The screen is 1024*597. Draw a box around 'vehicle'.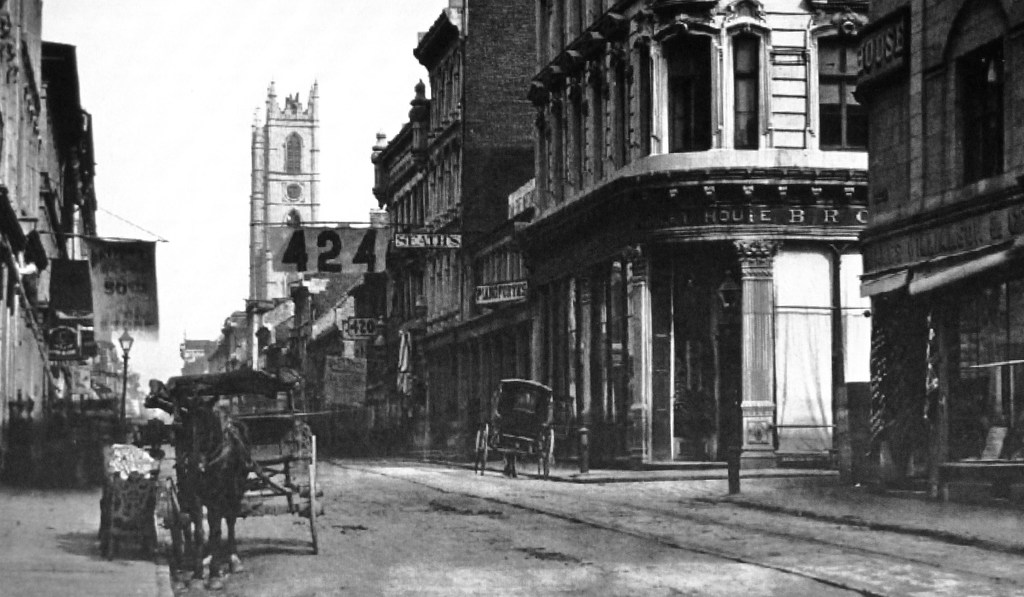
[147, 363, 326, 548].
